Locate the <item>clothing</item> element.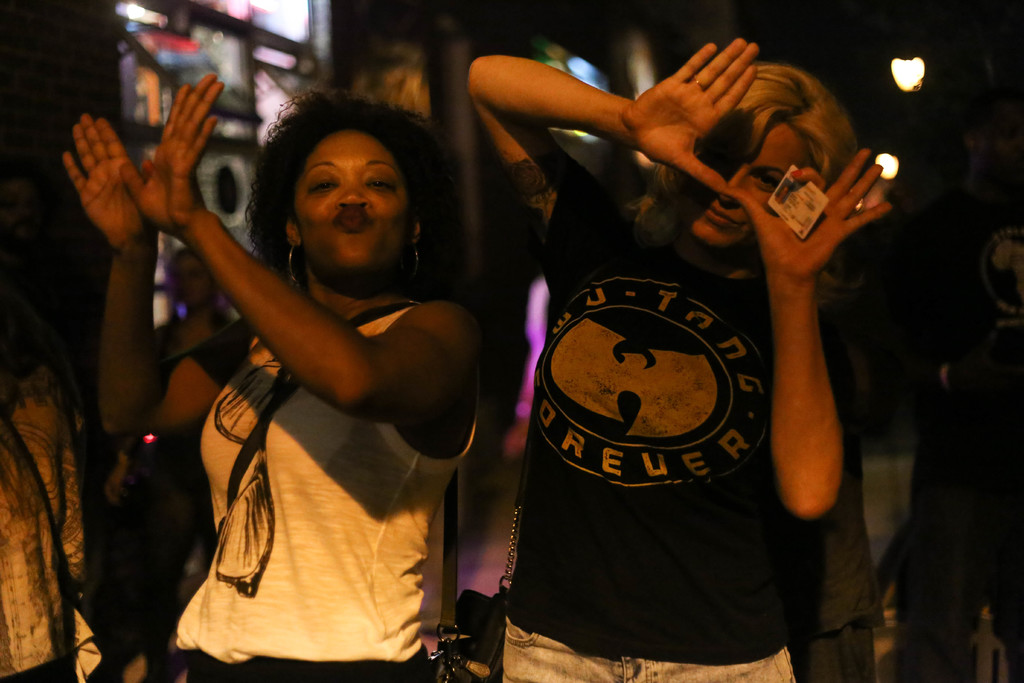
Element bbox: pyautogui.locateOnScreen(209, 297, 488, 682).
